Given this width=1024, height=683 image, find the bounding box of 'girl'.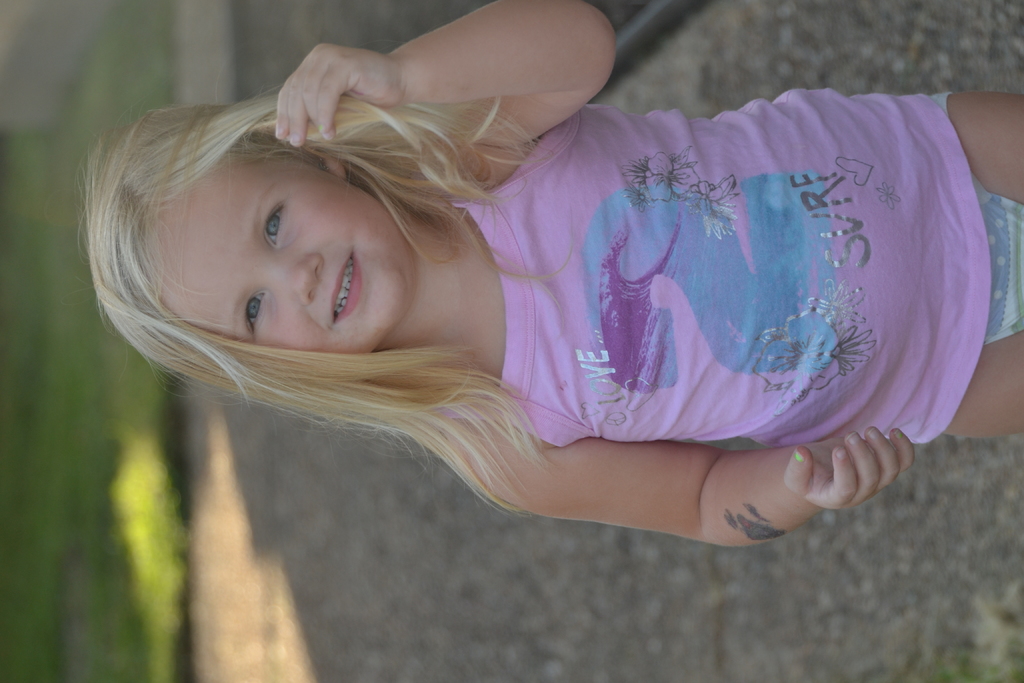
x1=72 y1=0 x2=1023 y2=548.
